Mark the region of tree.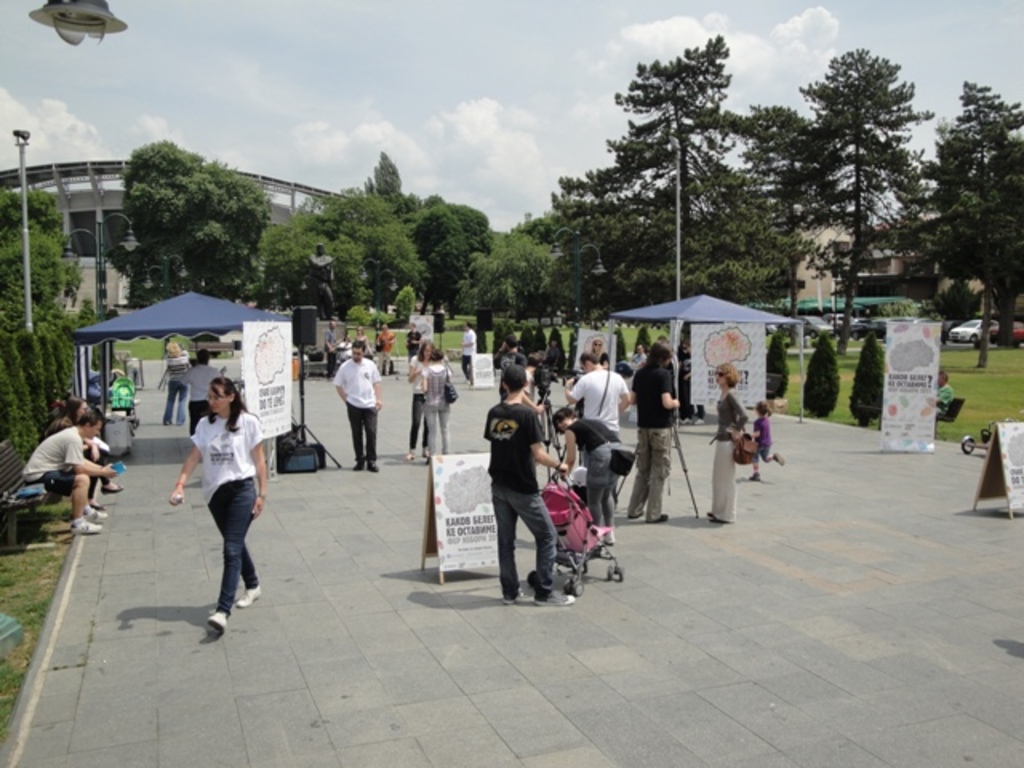
Region: x1=901 y1=80 x2=1022 y2=371.
